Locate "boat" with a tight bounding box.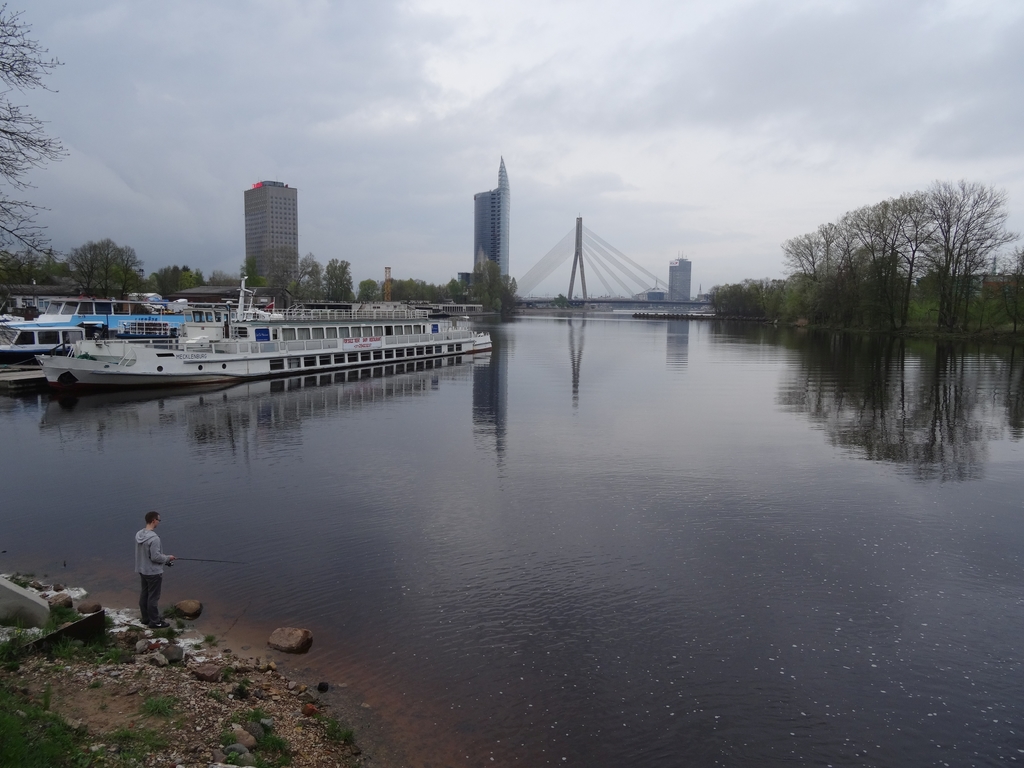
crop(30, 263, 560, 388).
